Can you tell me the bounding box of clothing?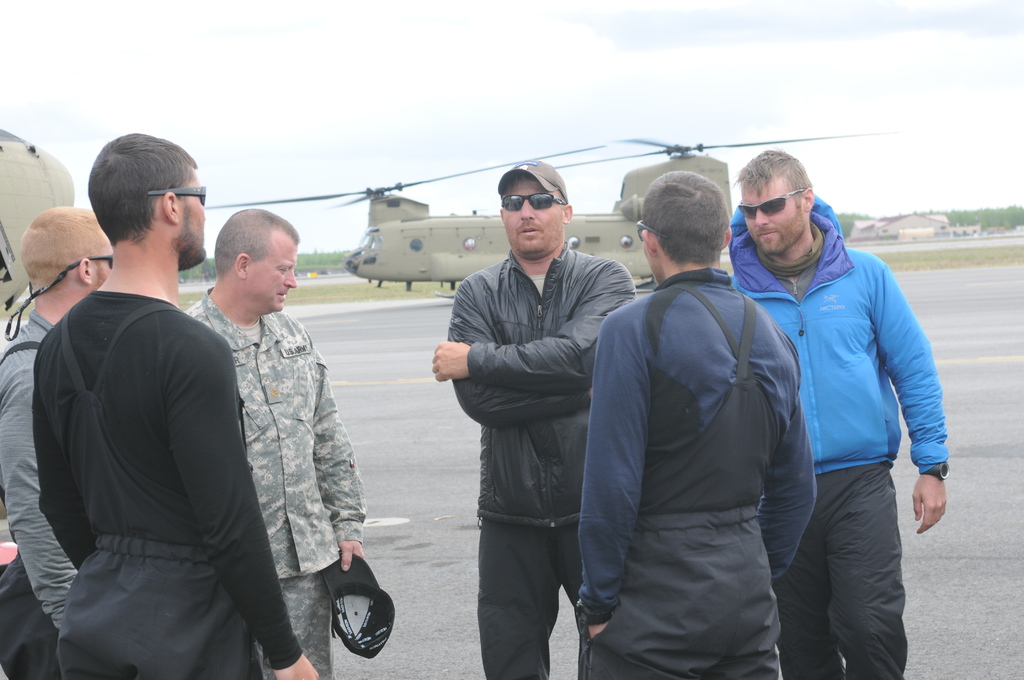
pyautogui.locateOnScreen(448, 239, 638, 679).
